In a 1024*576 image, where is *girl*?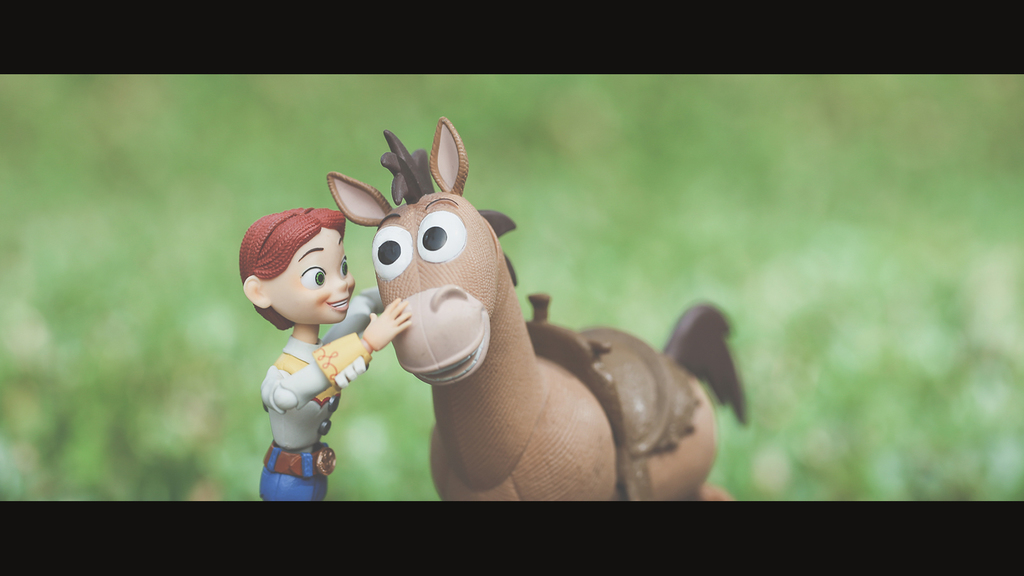
region(238, 213, 387, 513).
